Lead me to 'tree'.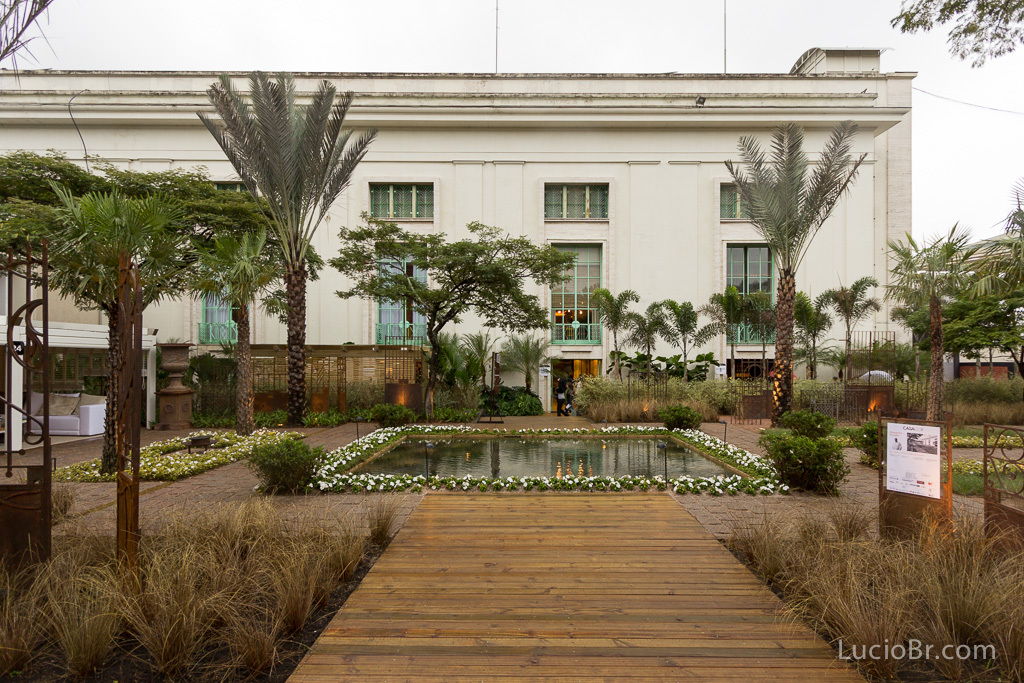
Lead to l=692, t=283, r=753, b=384.
